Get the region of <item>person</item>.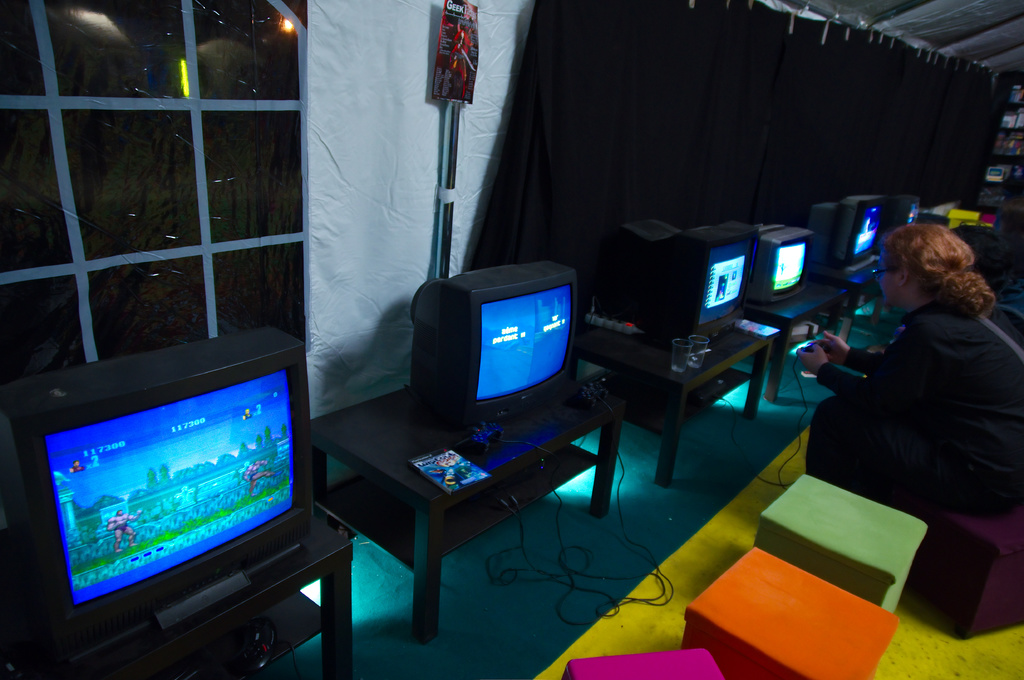
794/219/1023/479.
